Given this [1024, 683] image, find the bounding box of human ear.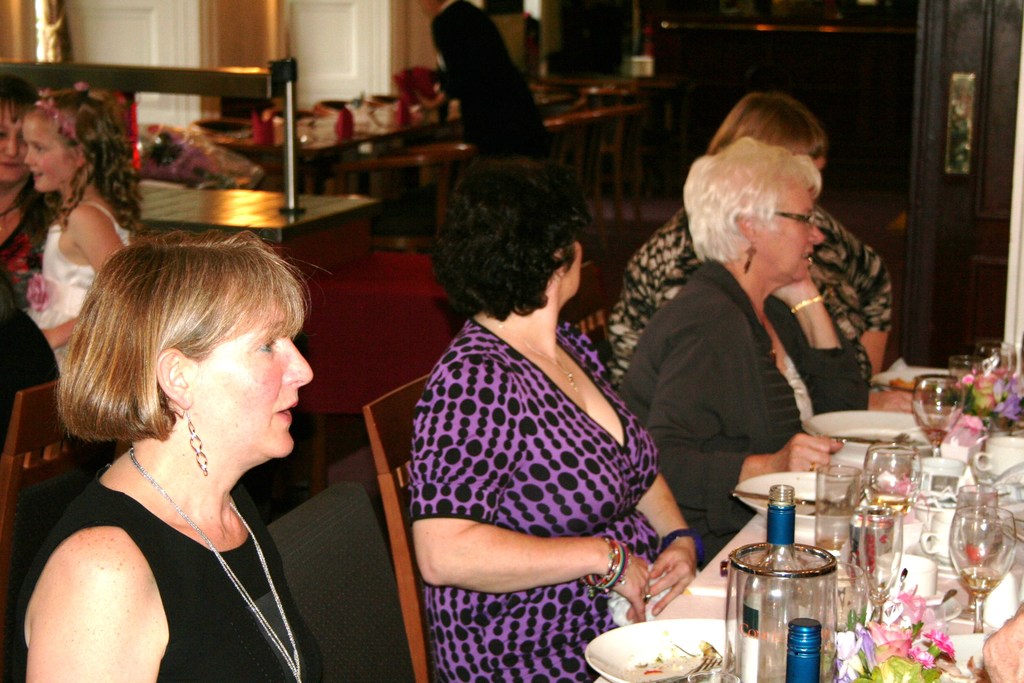
rect(75, 143, 87, 164).
